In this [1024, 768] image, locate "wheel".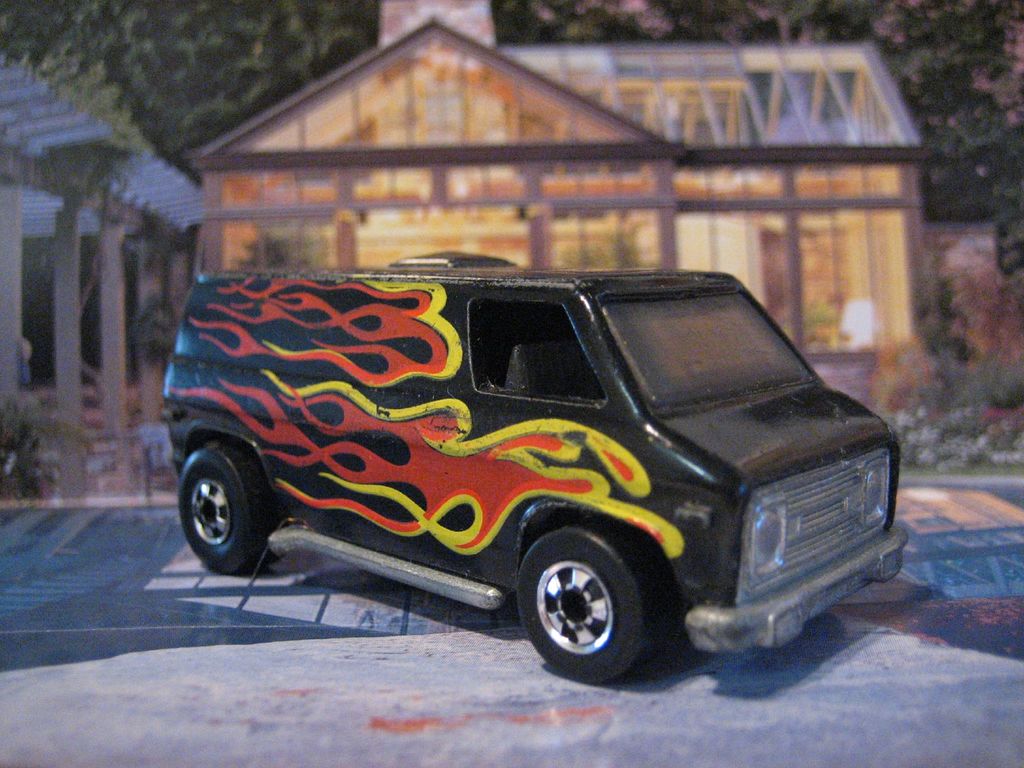
Bounding box: bbox=(515, 520, 664, 685).
